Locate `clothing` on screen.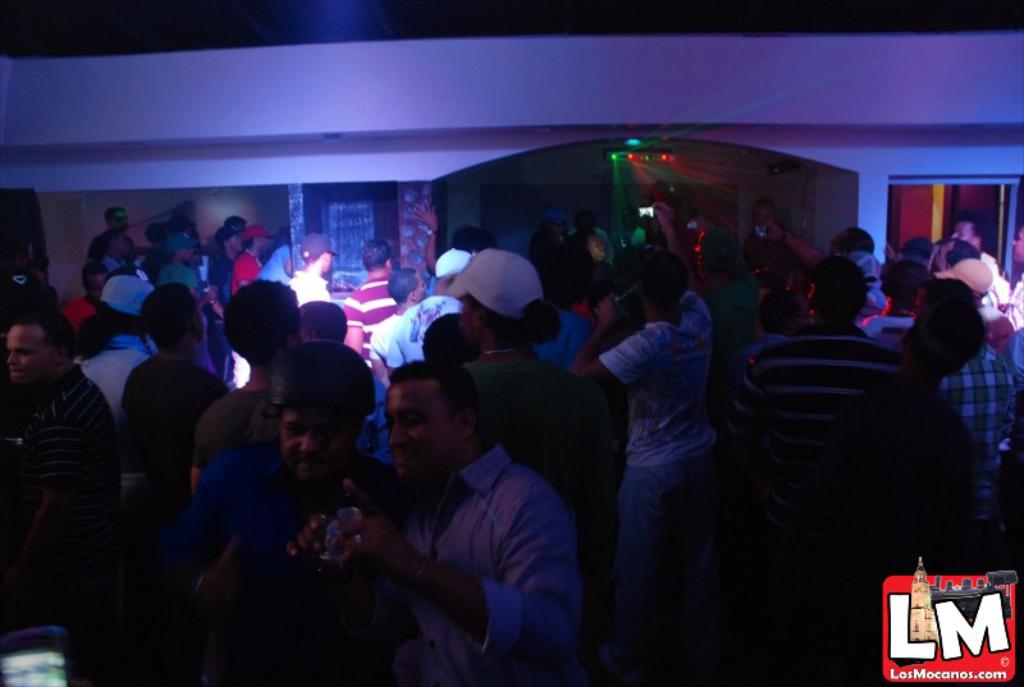
On screen at (left=230, top=246, right=269, bottom=302).
